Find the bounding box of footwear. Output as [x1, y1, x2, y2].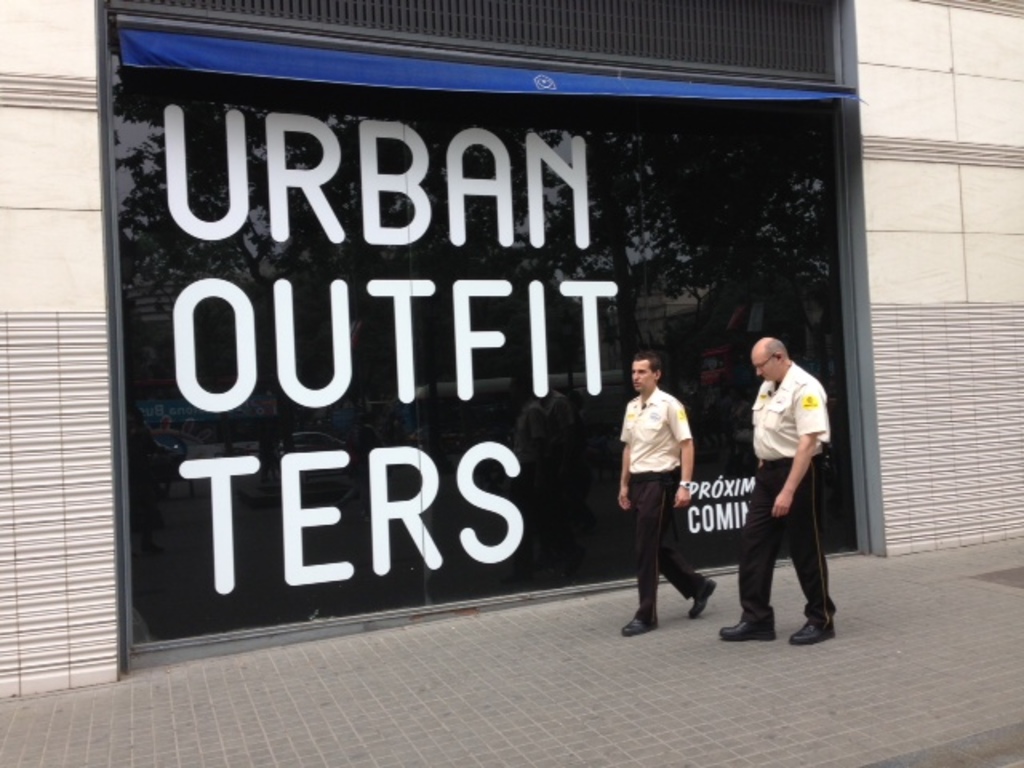
[790, 611, 837, 645].
